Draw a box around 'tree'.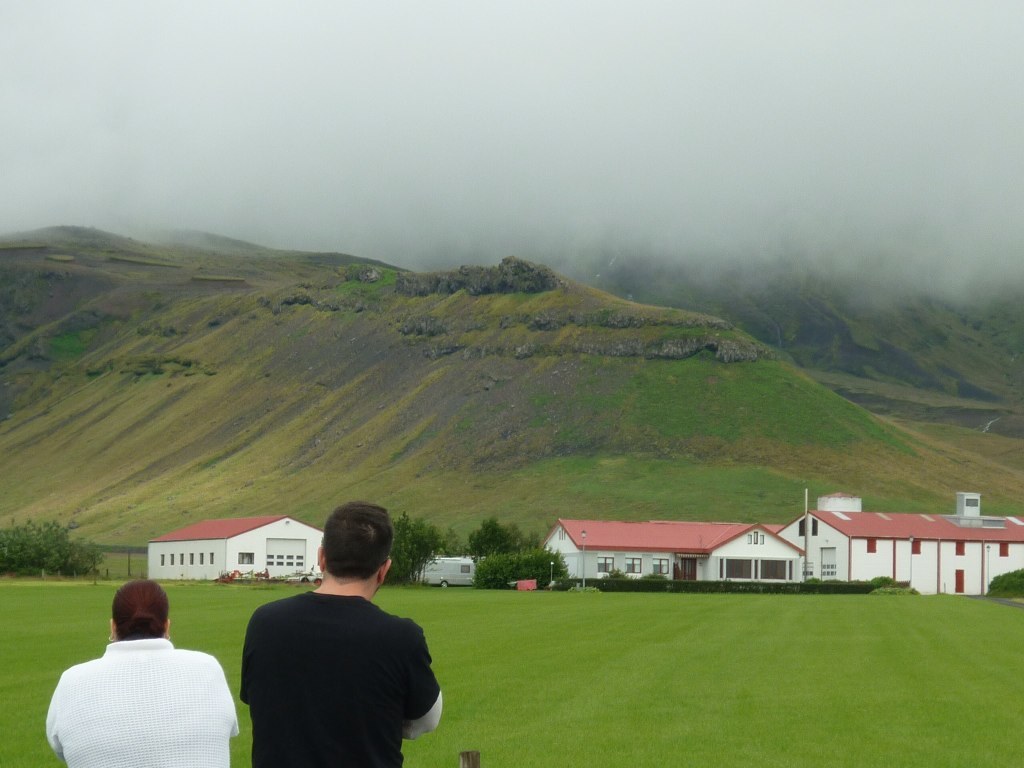
Rect(466, 538, 571, 594).
